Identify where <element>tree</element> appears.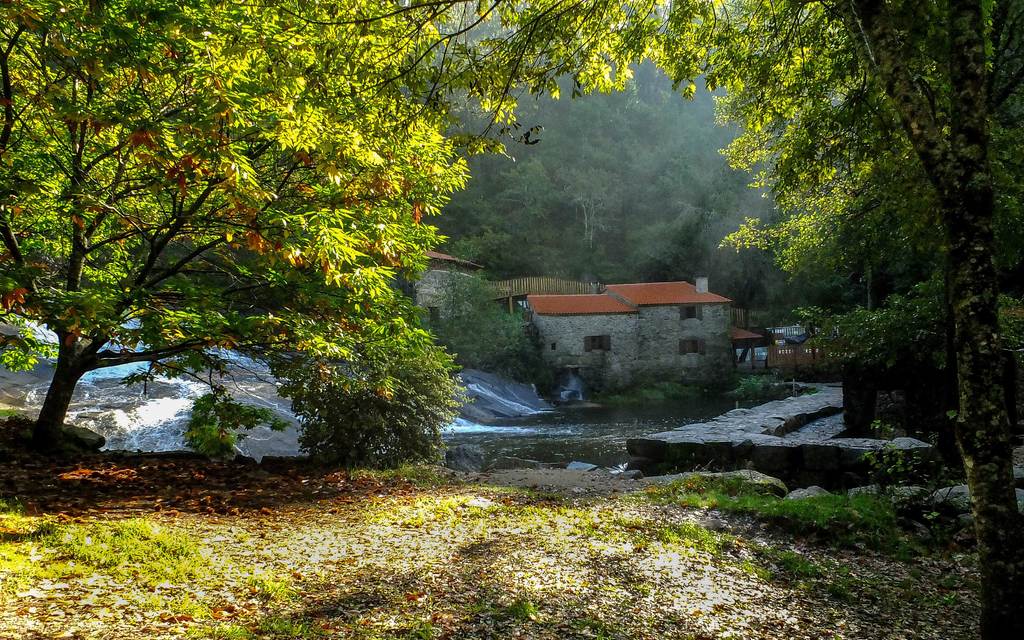
Appears at select_region(20, 14, 609, 477).
